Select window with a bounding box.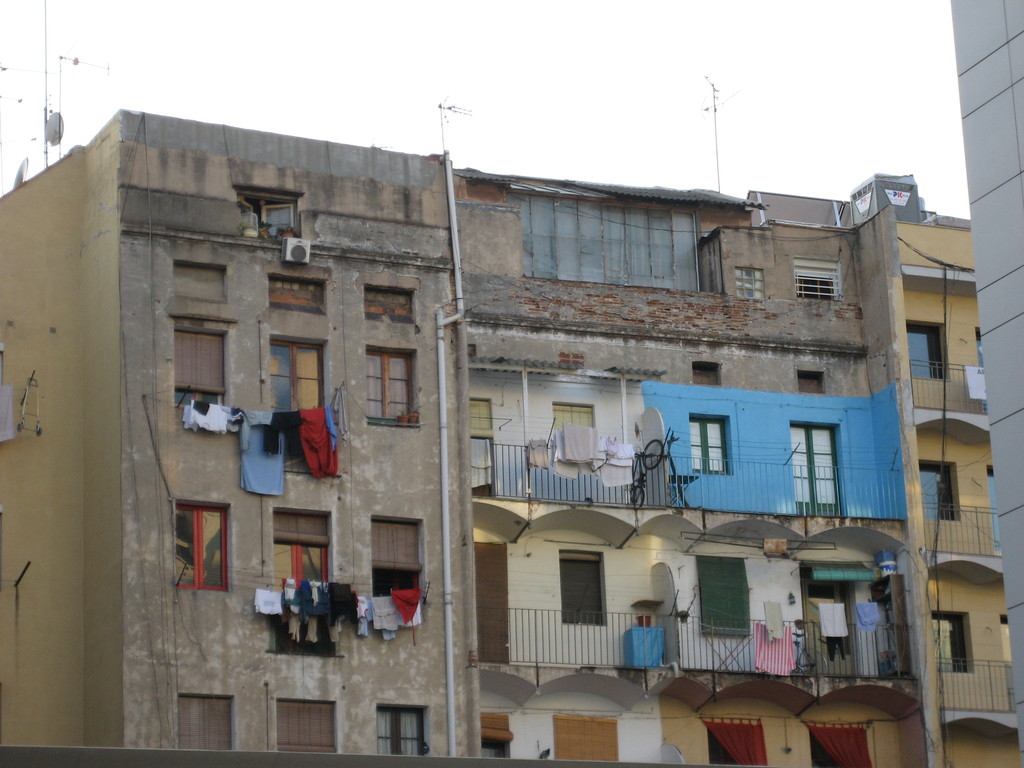
box(552, 404, 590, 435).
